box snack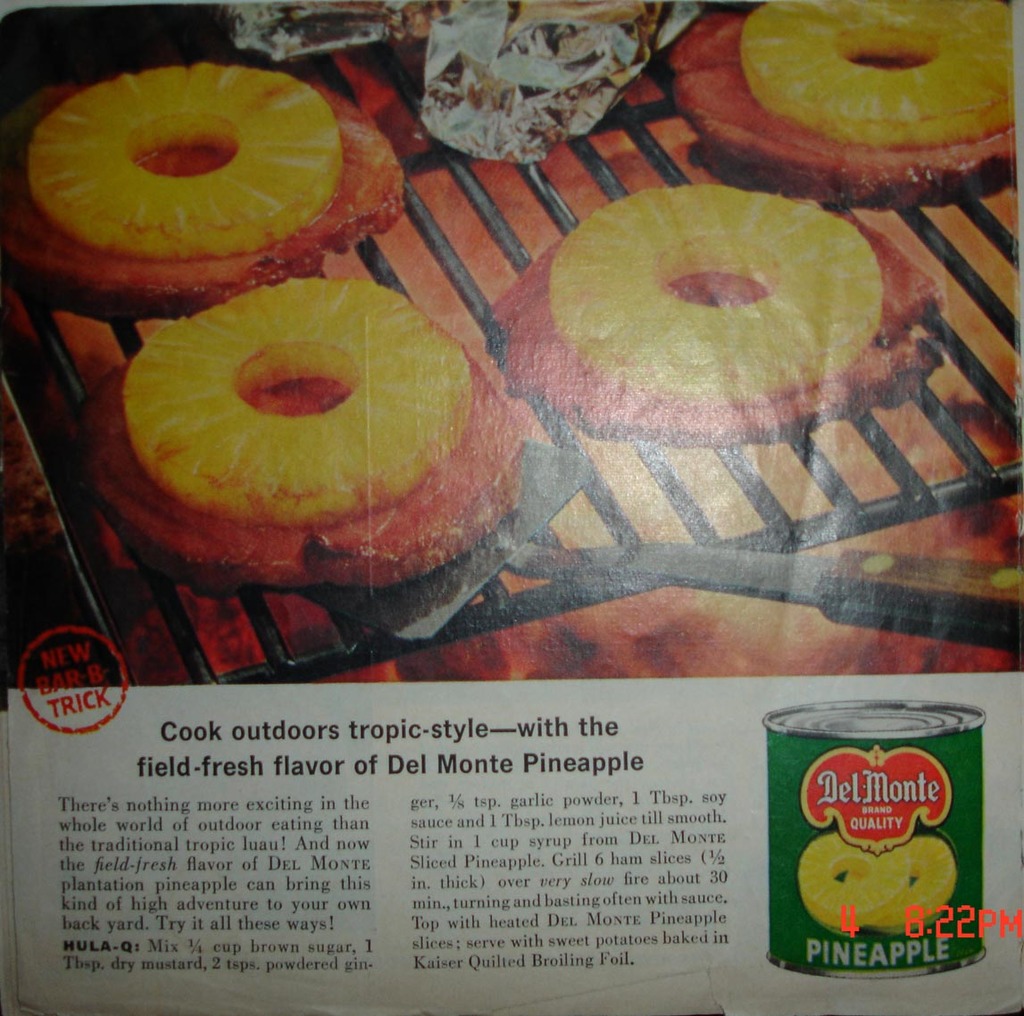
[left=653, top=0, right=1023, bottom=201]
